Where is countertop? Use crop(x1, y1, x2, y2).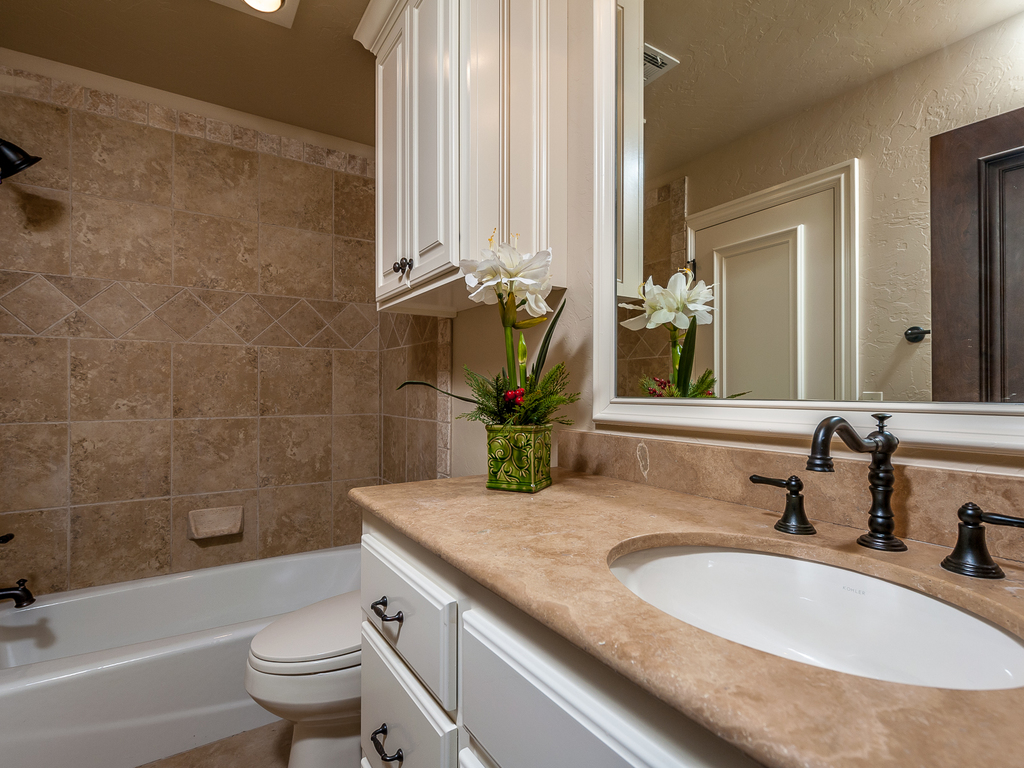
crop(344, 420, 1023, 767).
